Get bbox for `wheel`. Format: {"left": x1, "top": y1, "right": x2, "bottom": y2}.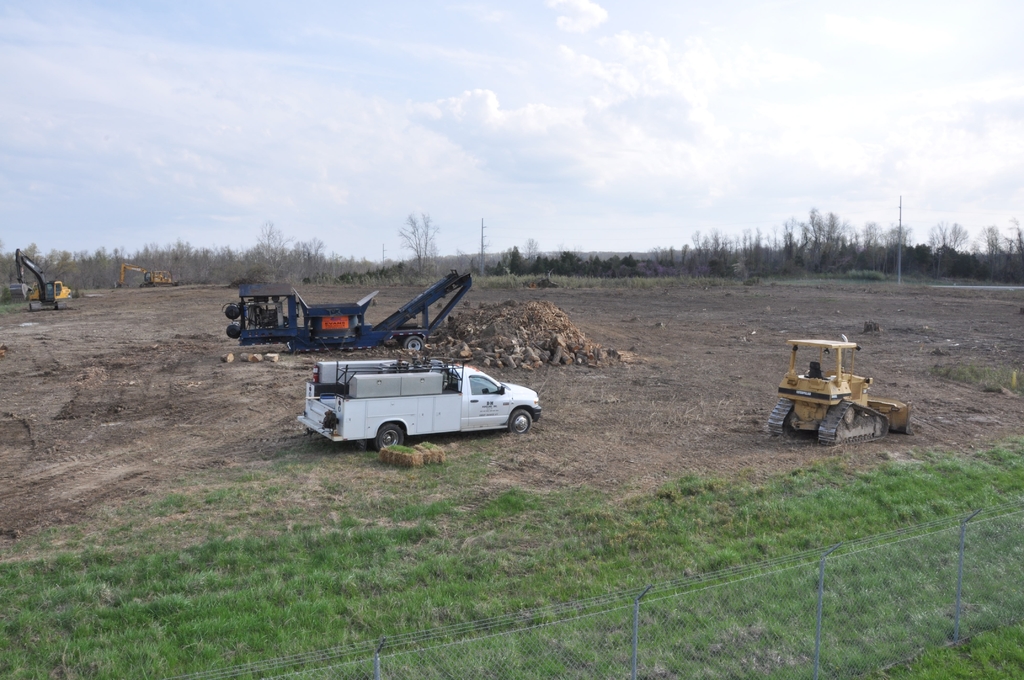
{"left": 509, "top": 409, "right": 531, "bottom": 433}.
